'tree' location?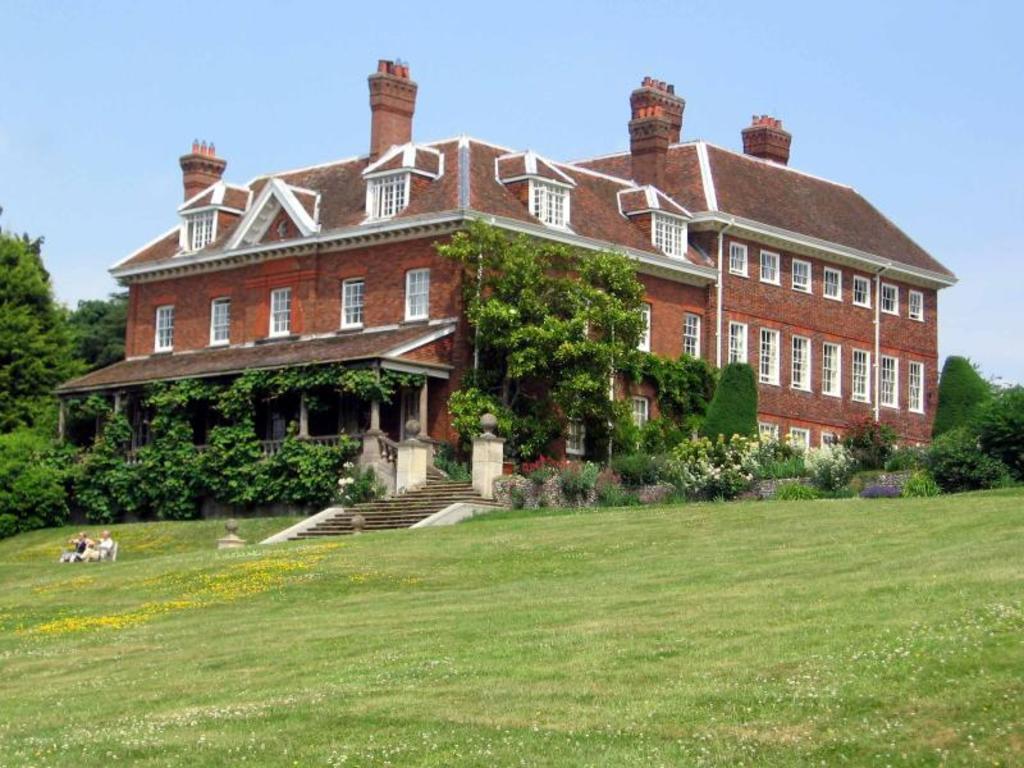
select_region(470, 227, 641, 454)
